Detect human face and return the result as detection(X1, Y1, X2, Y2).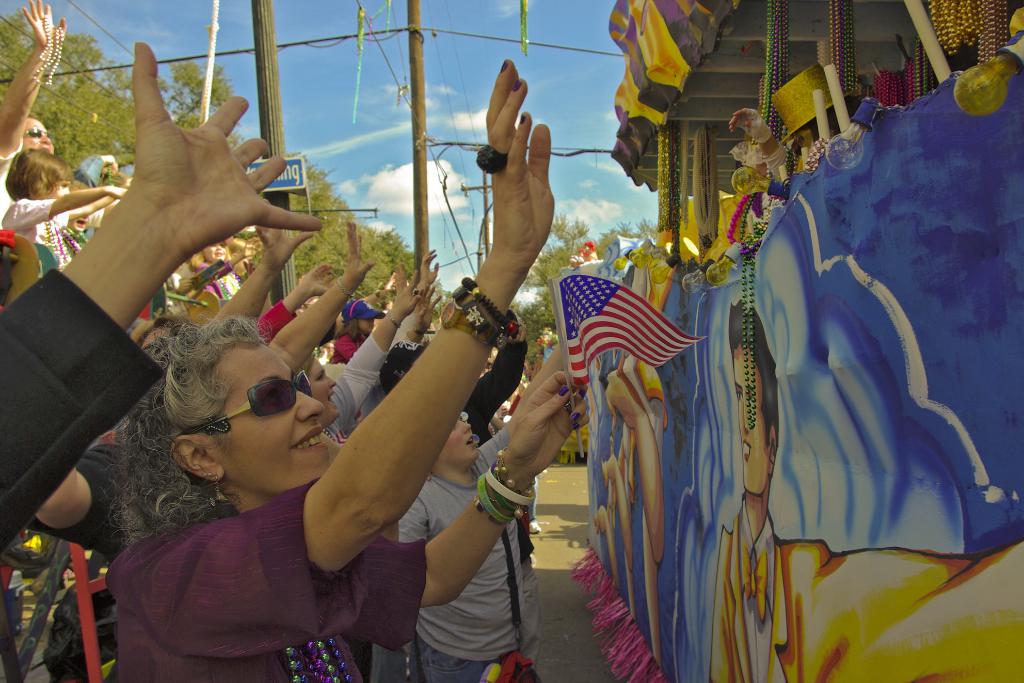
detection(359, 319, 374, 335).
